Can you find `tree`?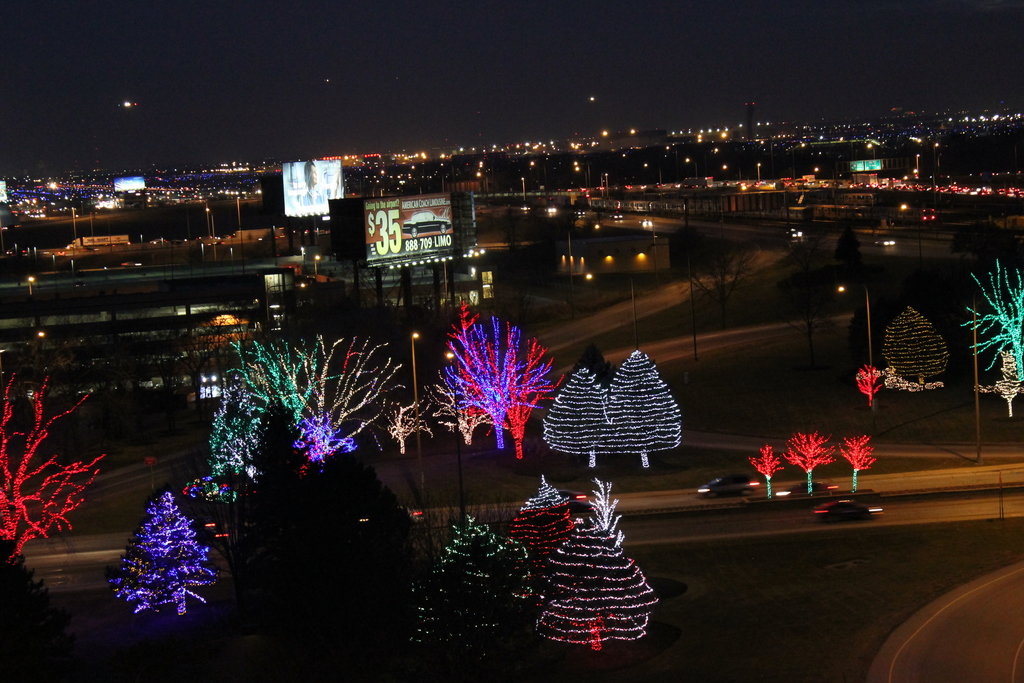
Yes, bounding box: <box>260,339,415,479</box>.
